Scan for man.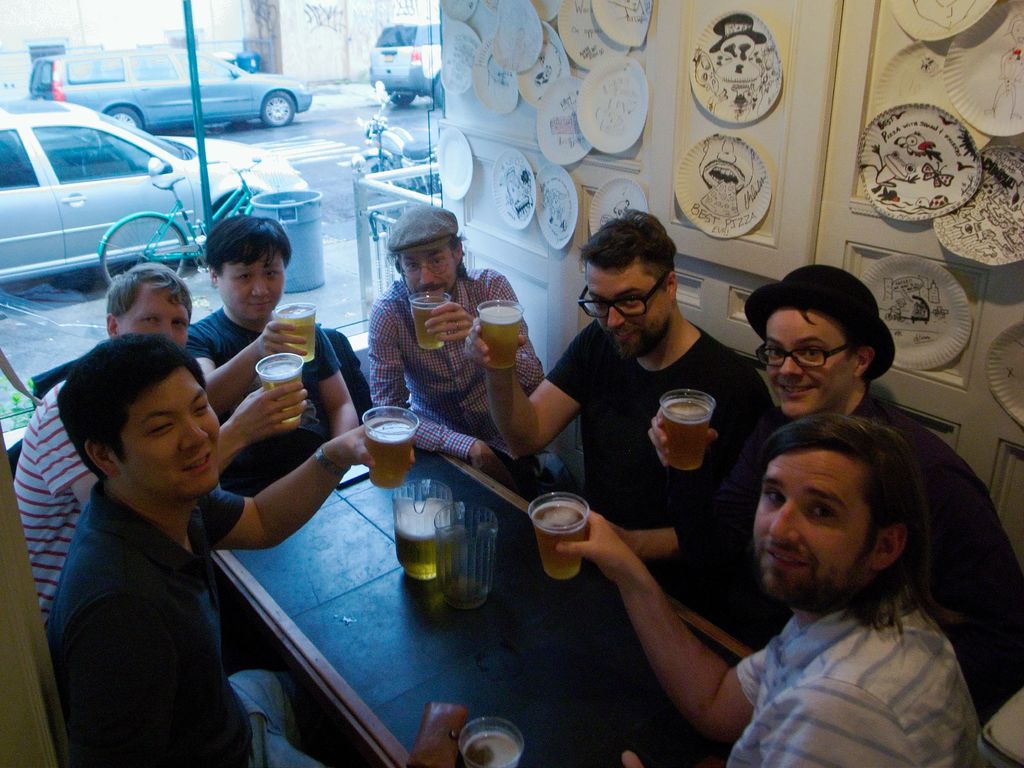
Scan result: (x1=692, y1=261, x2=1023, y2=707).
